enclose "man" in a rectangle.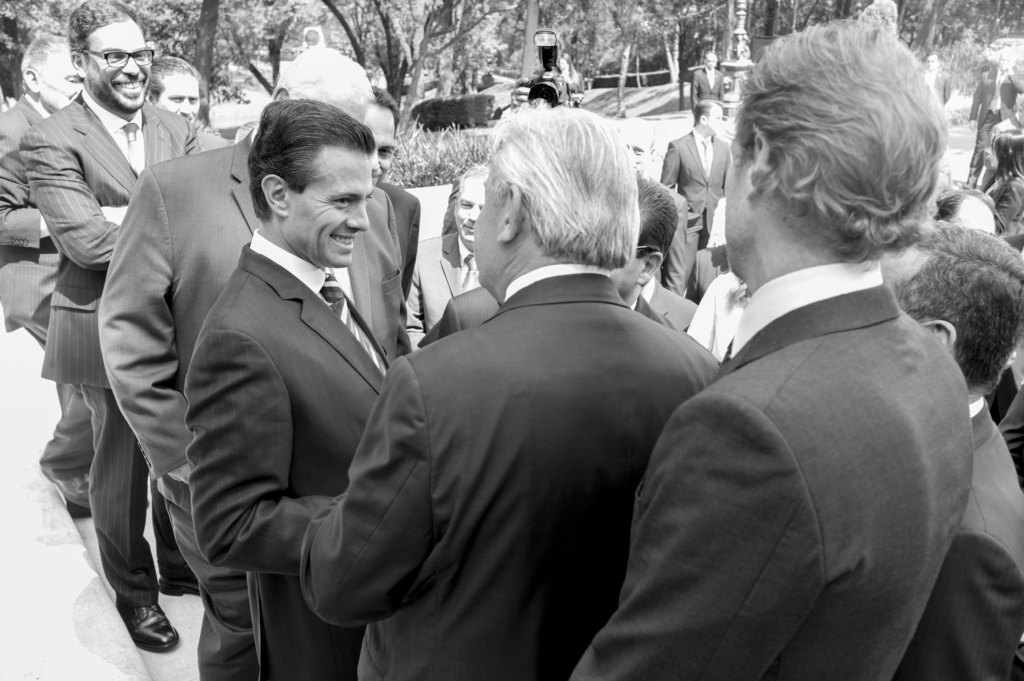
x1=402 y1=163 x2=493 y2=353.
